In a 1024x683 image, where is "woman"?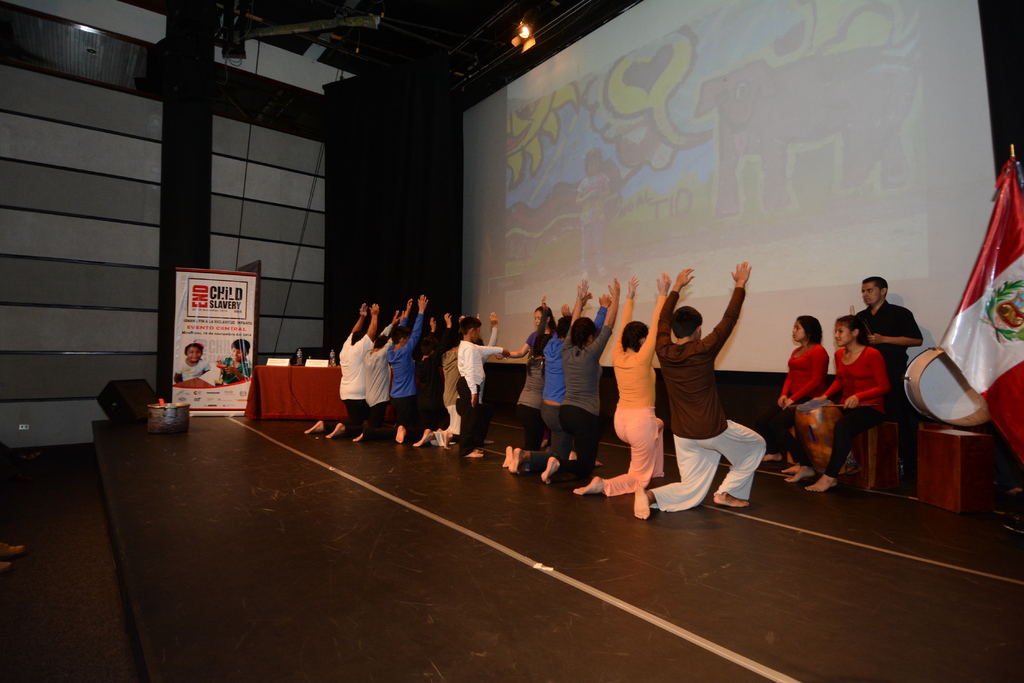
x1=779, y1=294, x2=834, y2=472.
